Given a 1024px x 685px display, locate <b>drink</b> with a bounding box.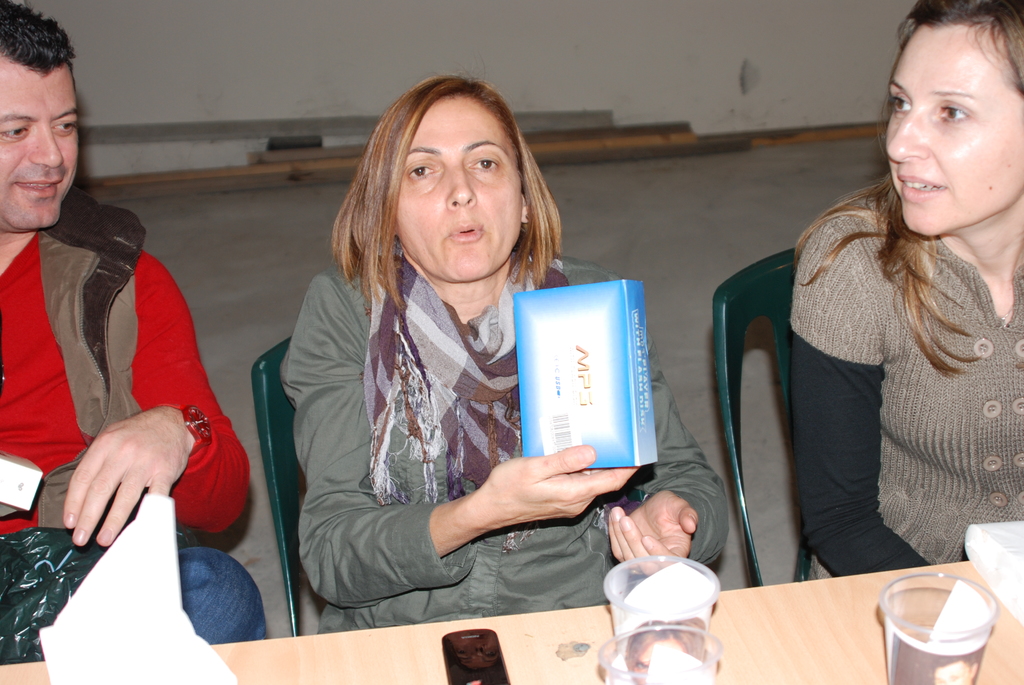
Located: bbox=[882, 572, 1016, 684].
